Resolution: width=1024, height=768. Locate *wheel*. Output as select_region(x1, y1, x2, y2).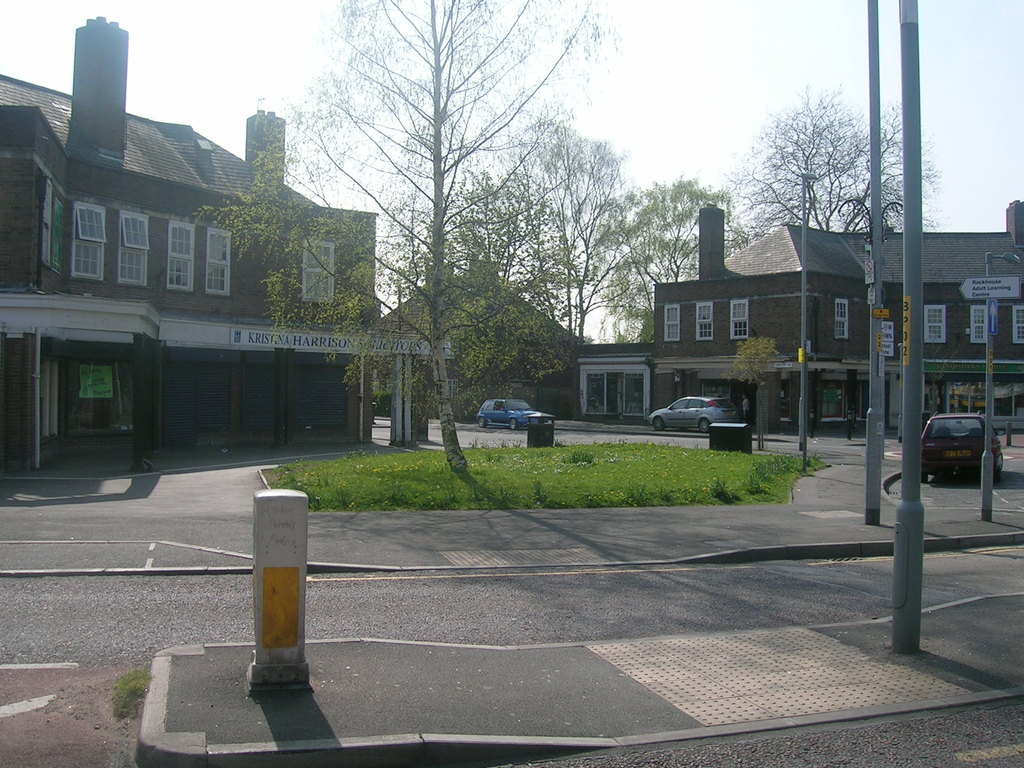
select_region(700, 417, 714, 432).
